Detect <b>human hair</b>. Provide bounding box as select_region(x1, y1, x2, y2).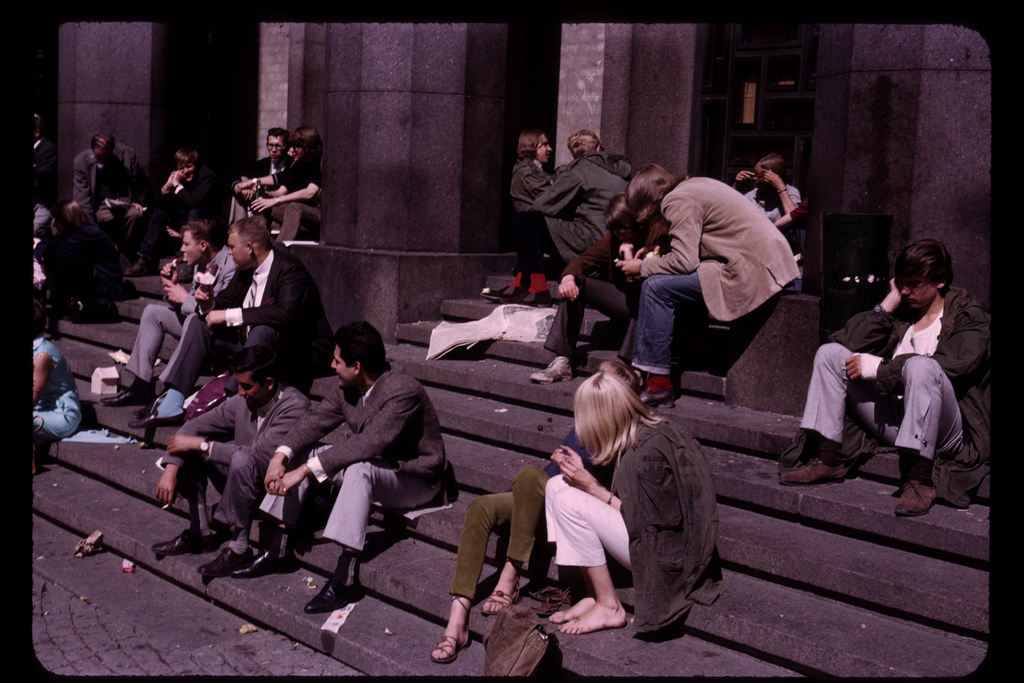
select_region(231, 349, 281, 389).
